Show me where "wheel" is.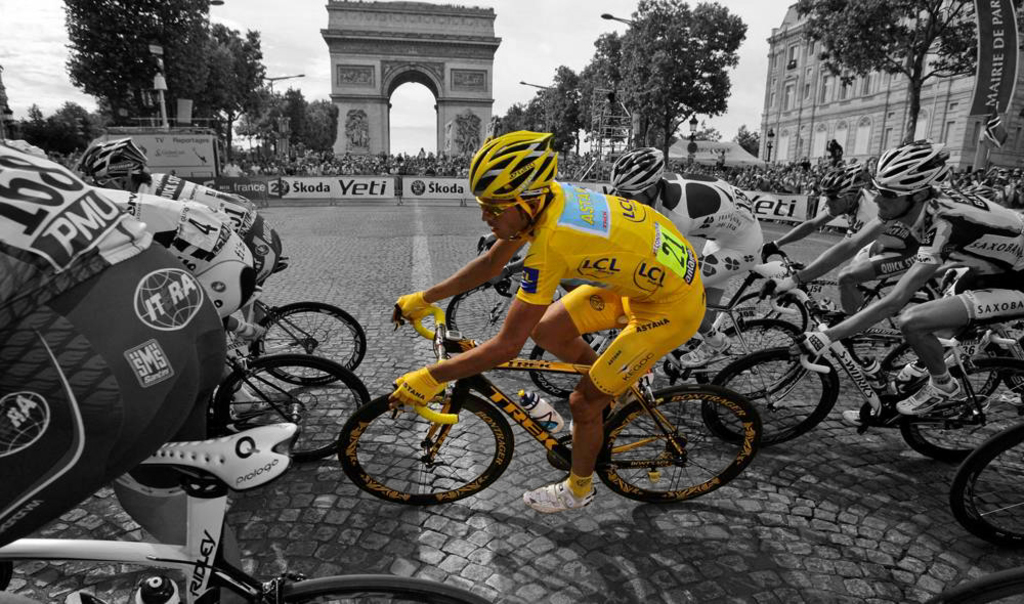
"wheel" is at 879,331,997,418.
